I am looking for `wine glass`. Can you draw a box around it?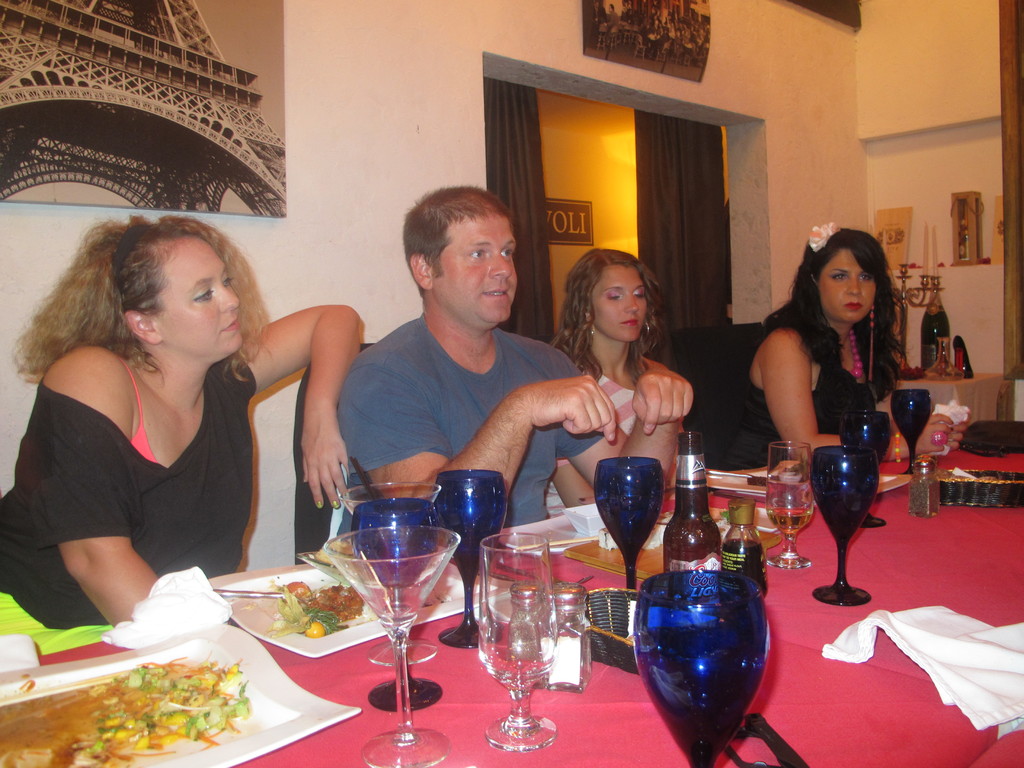
Sure, the bounding box is (x1=808, y1=438, x2=876, y2=606).
